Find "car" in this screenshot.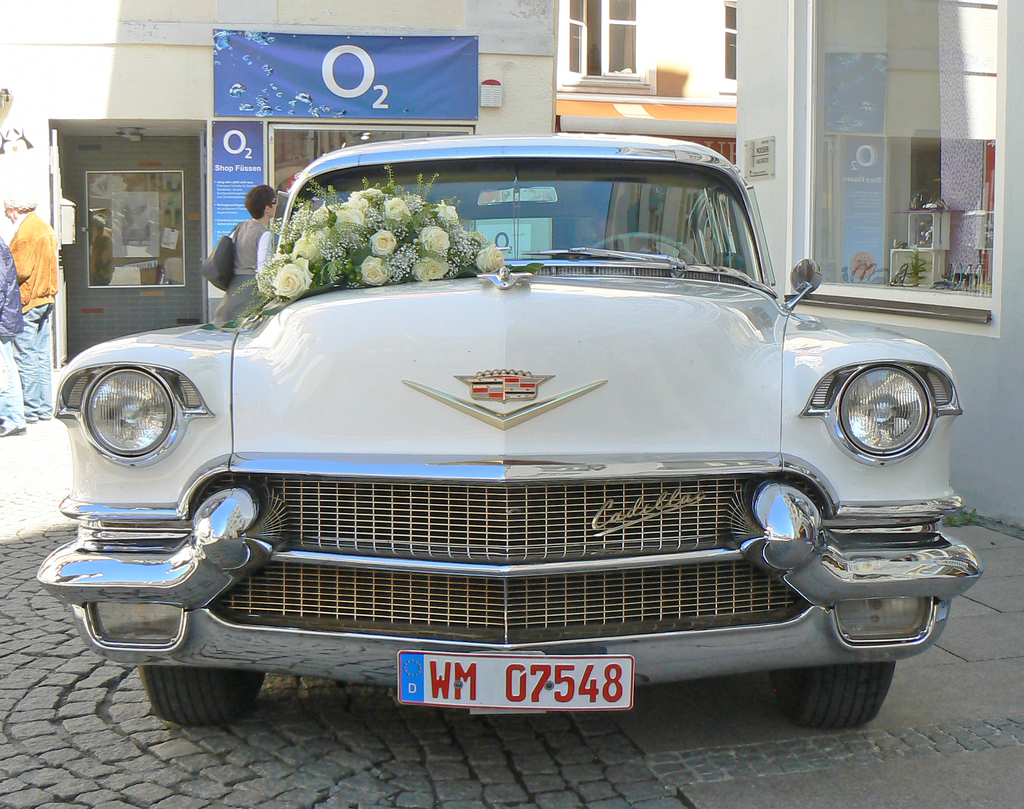
The bounding box for "car" is x1=40, y1=150, x2=936, y2=767.
